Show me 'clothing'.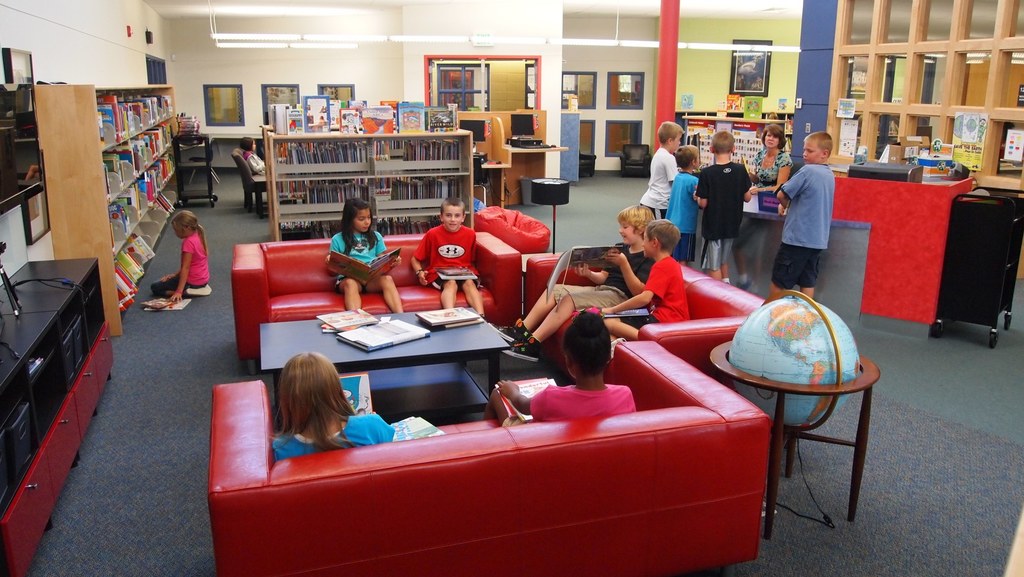
'clothing' is here: {"left": 502, "top": 380, "right": 635, "bottom": 426}.
